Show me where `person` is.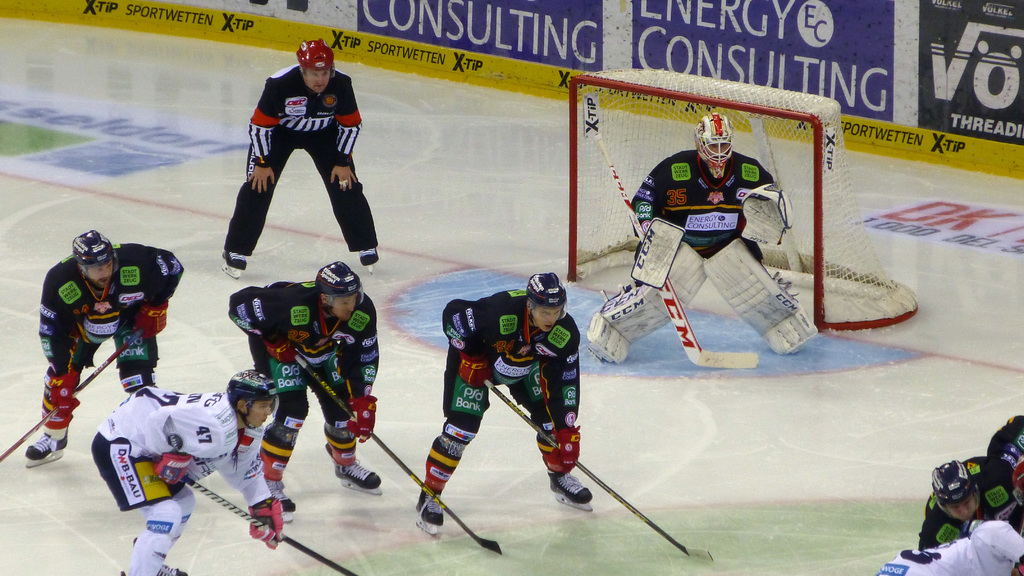
`person` is at box=[921, 429, 1023, 546].
